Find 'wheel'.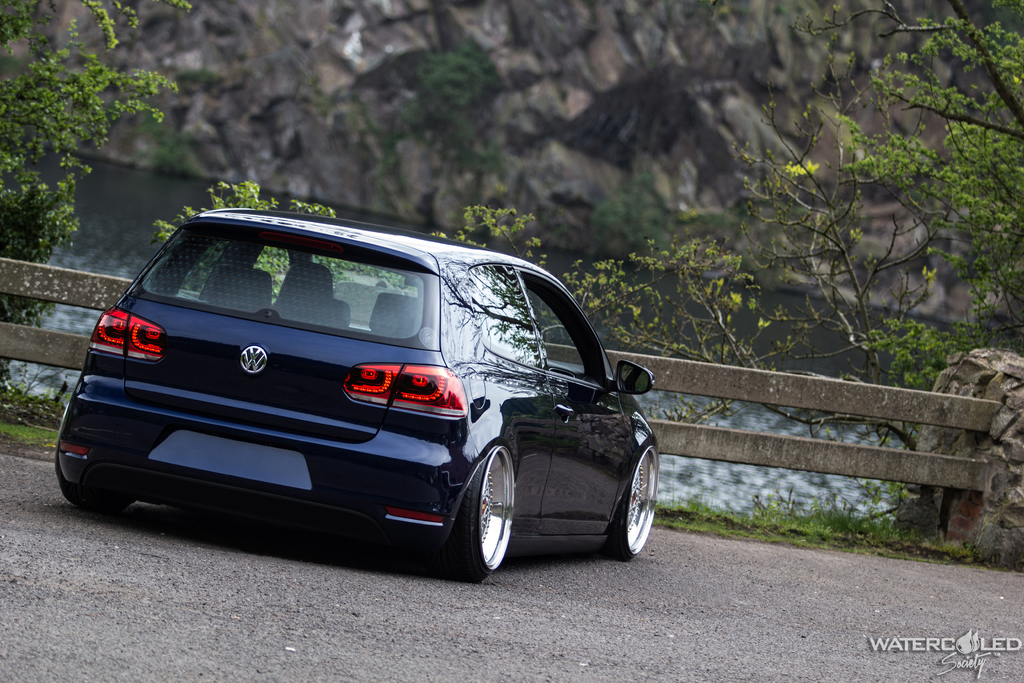
(left=609, top=446, right=661, bottom=559).
